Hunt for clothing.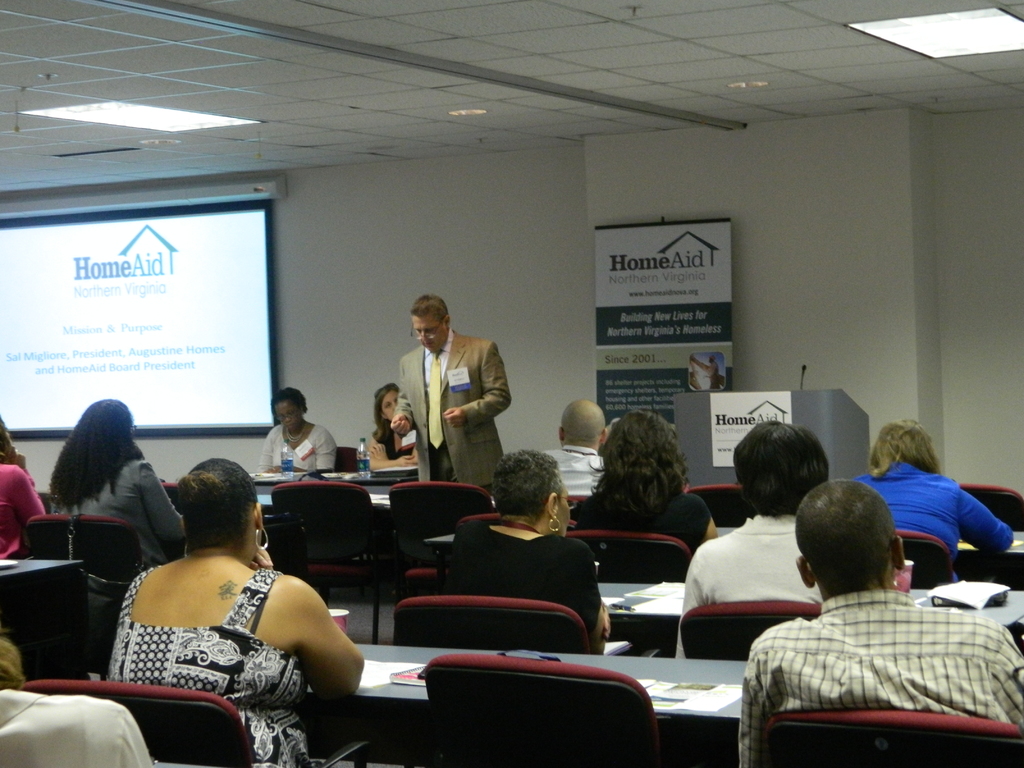
Hunted down at bbox=[53, 463, 186, 569].
